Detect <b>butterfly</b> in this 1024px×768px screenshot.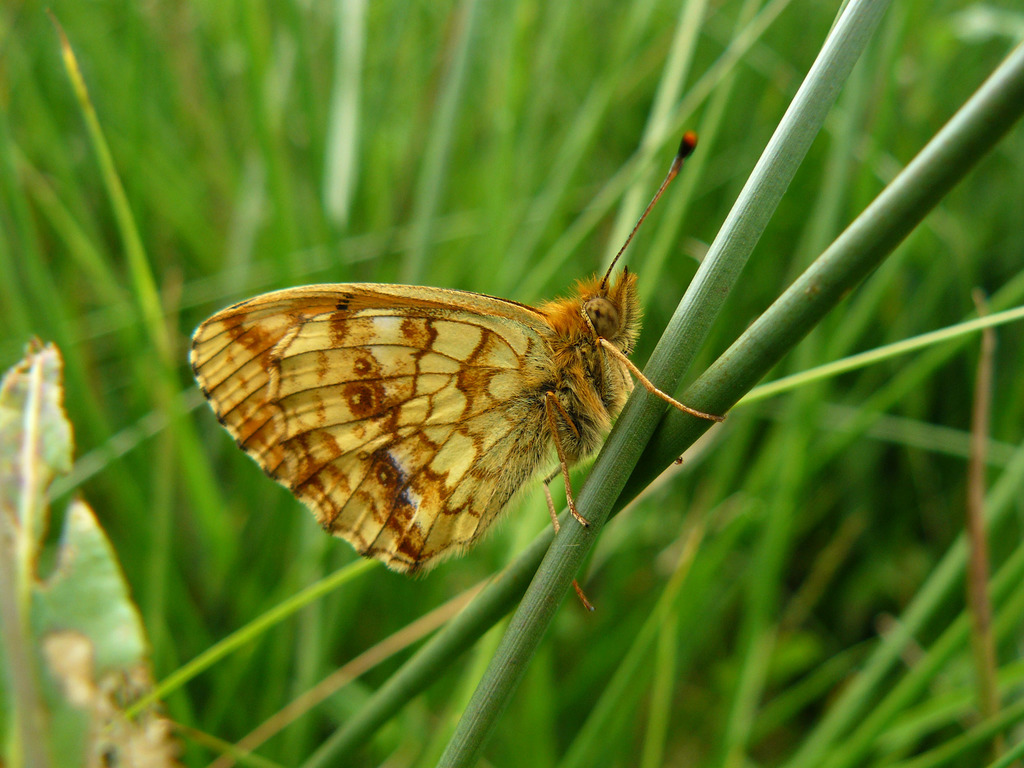
Detection: 189/132/712/591.
